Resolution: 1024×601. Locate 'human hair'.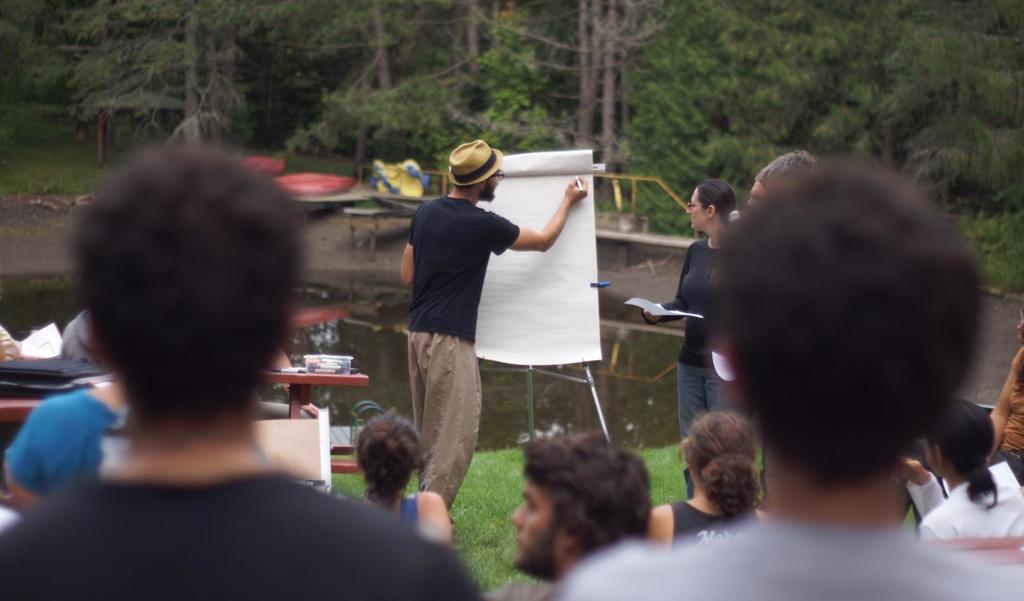
detection(353, 409, 429, 503).
